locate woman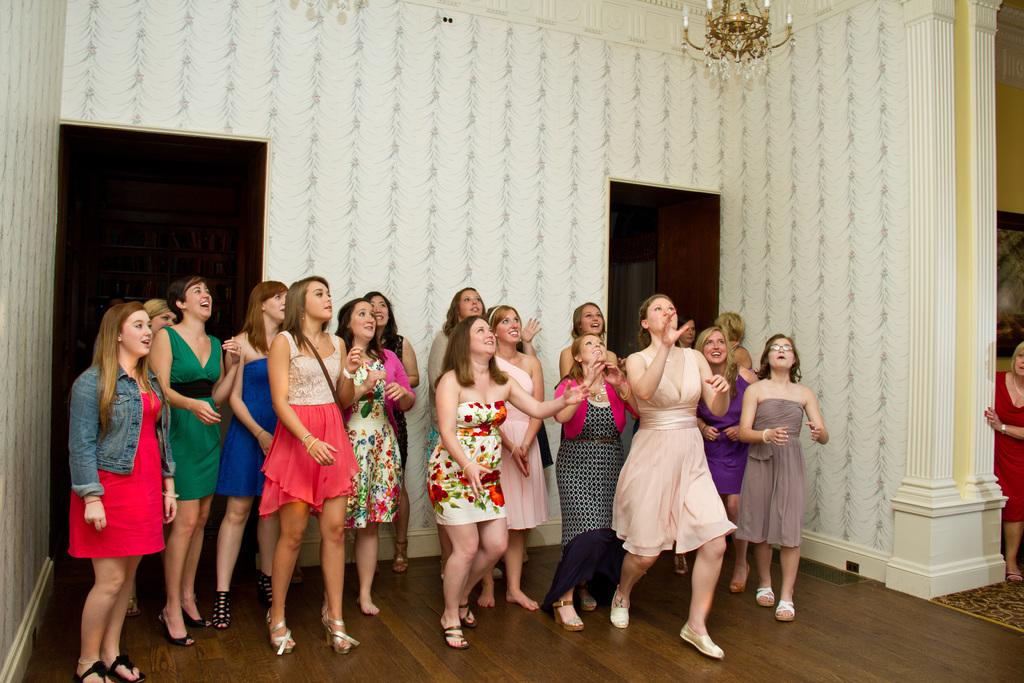
425:312:598:643
